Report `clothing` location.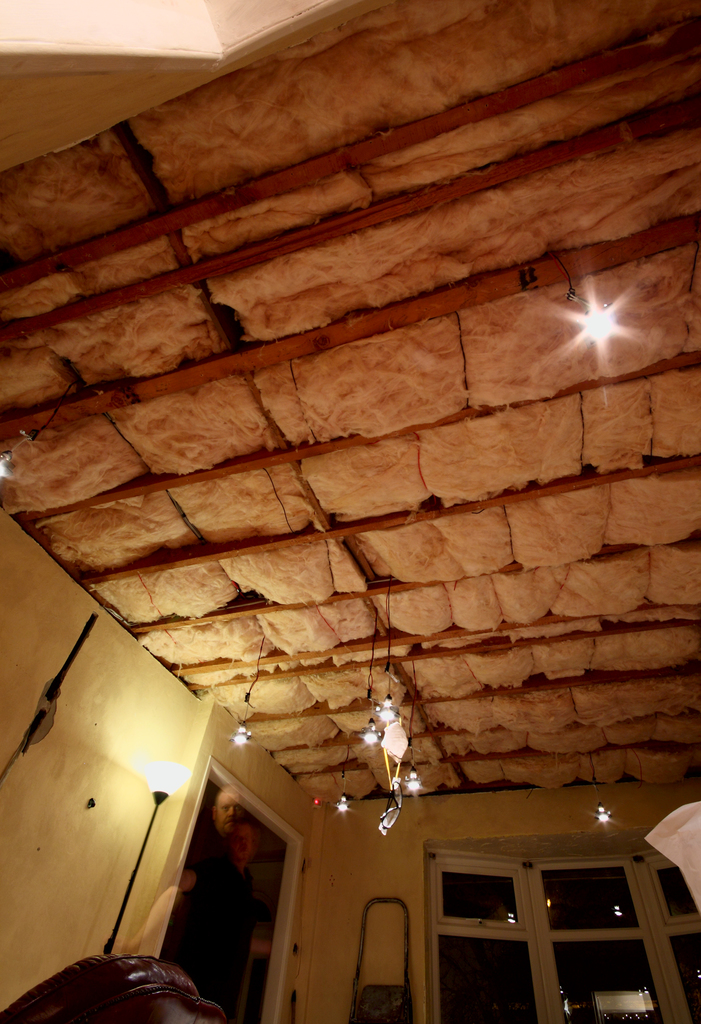
Report: <bbox>183, 827, 251, 1023</bbox>.
